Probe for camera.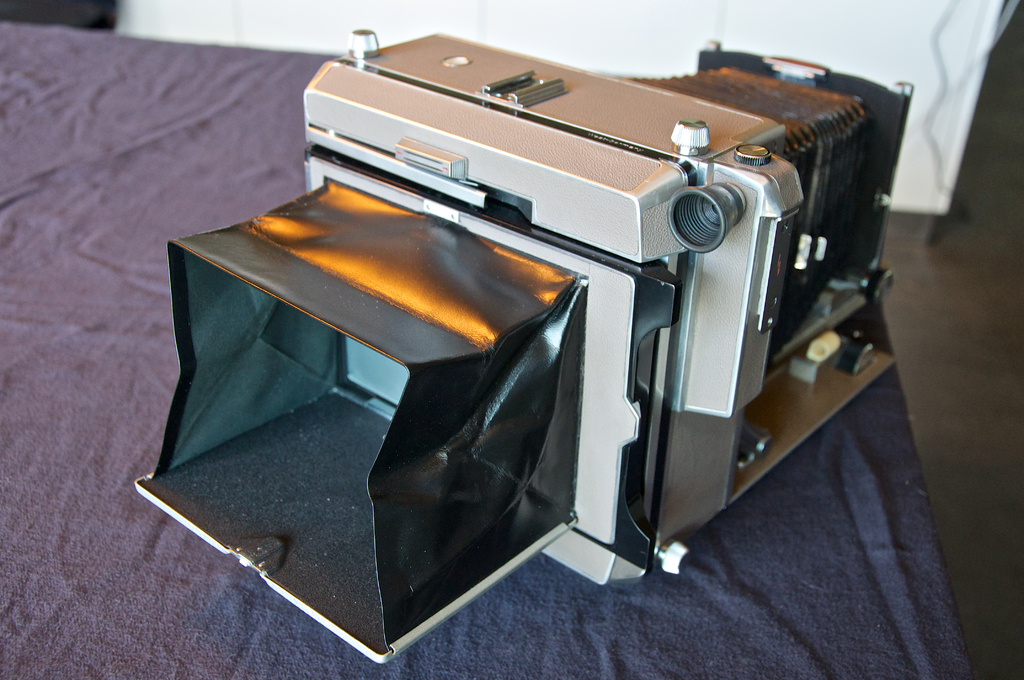
Probe result: l=129, t=33, r=938, b=640.
